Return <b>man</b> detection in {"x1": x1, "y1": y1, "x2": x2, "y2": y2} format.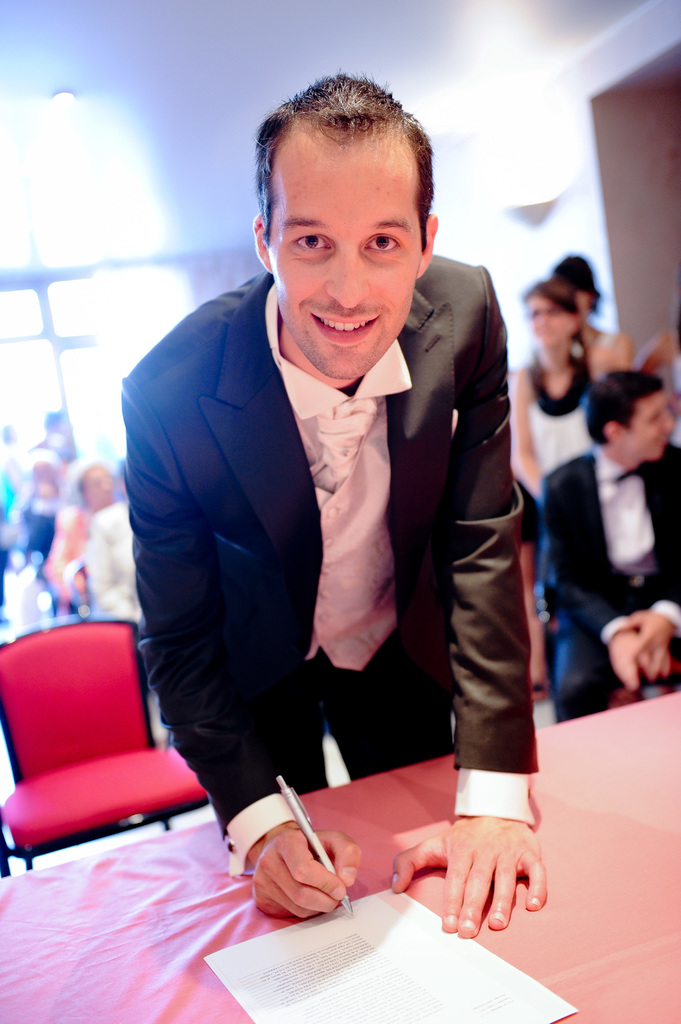
{"x1": 109, "y1": 73, "x2": 545, "y2": 941}.
